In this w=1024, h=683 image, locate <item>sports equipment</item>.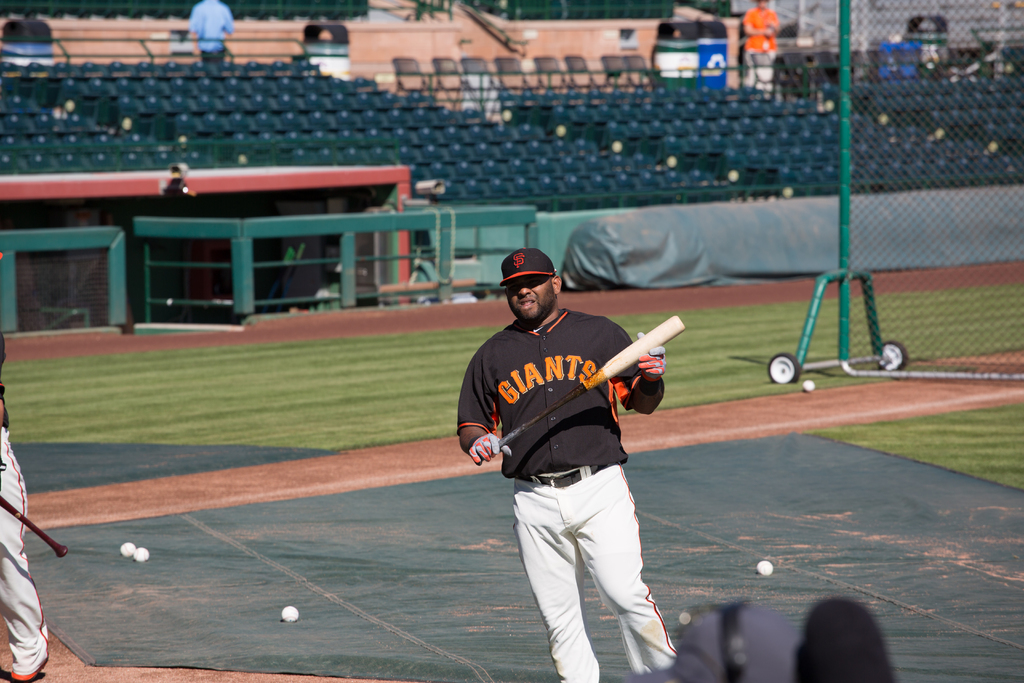
Bounding box: <region>131, 545, 151, 563</region>.
